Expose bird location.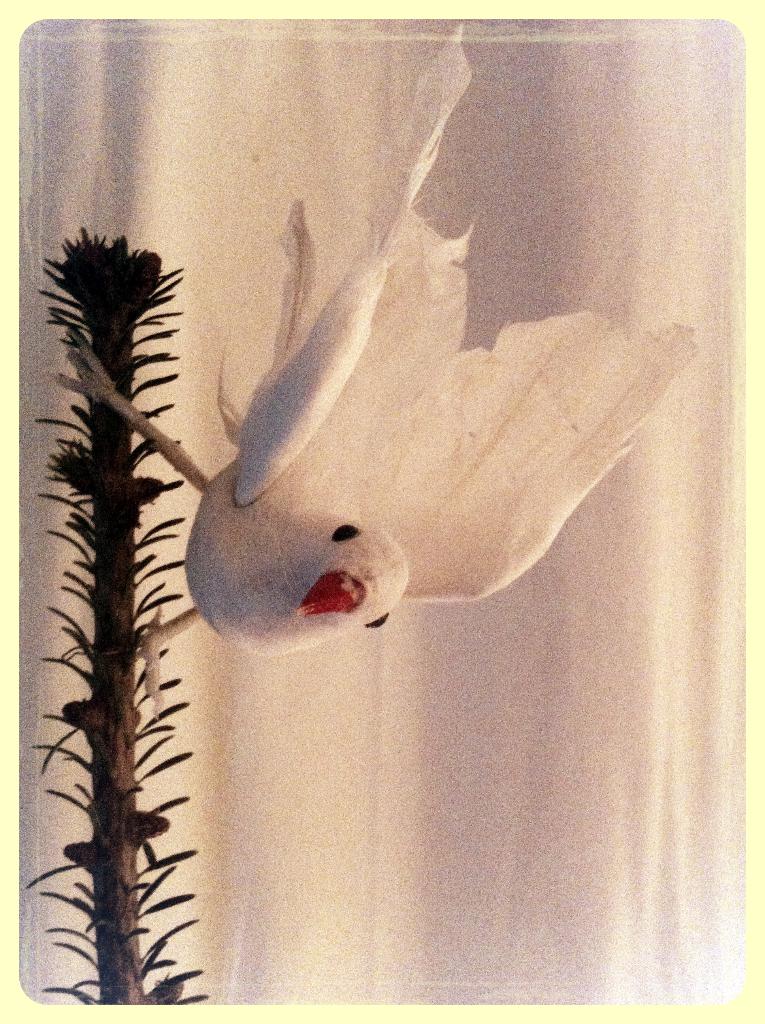
Exposed at locate(58, 26, 704, 666).
